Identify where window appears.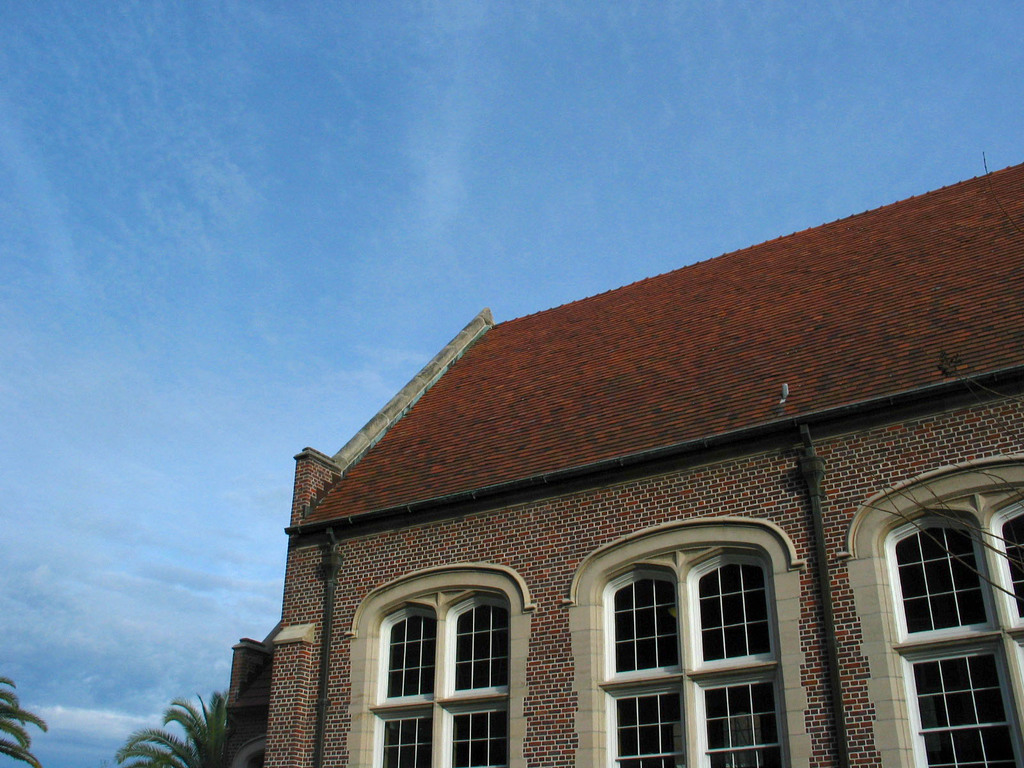
Appears at [left=840, top=452, right=1023, bottom=767].
